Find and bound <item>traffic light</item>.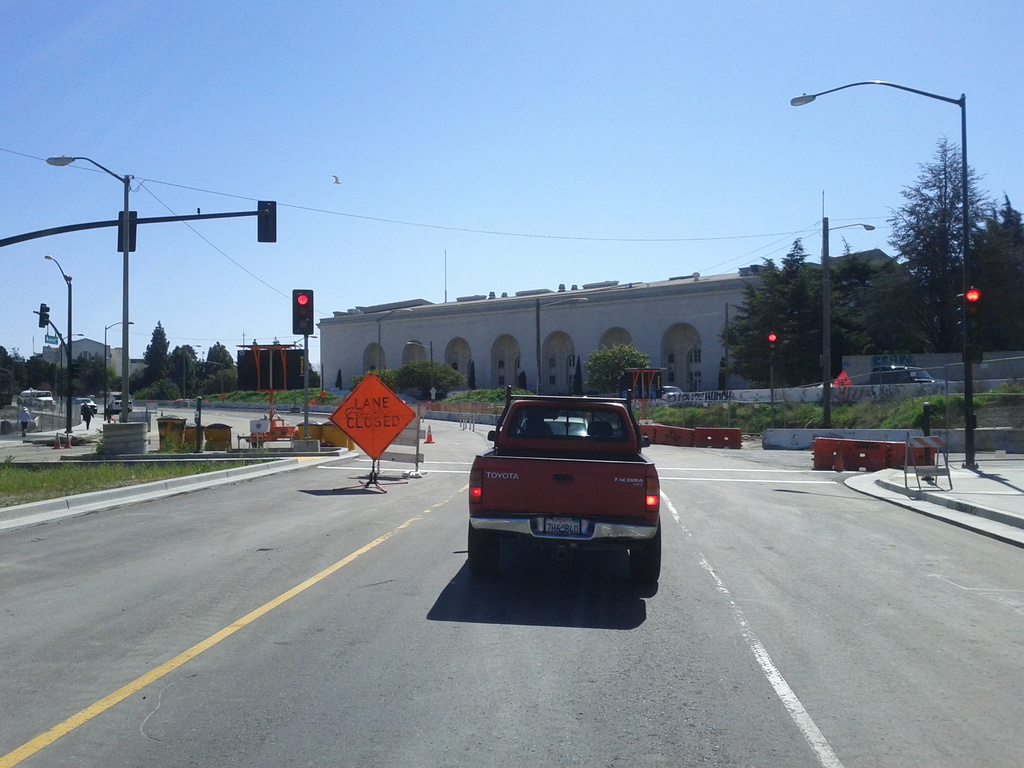
Bound: <bbox>966, 290, 985, 333</bbox>.
